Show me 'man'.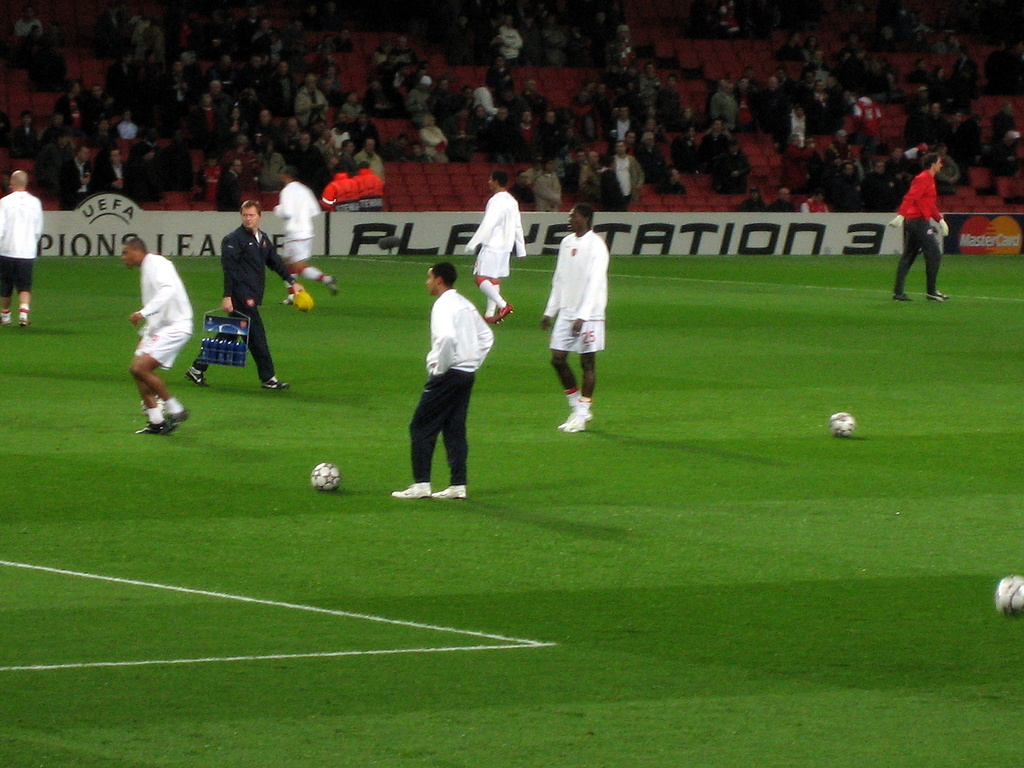
'man' is here: 186:198:308:392.
